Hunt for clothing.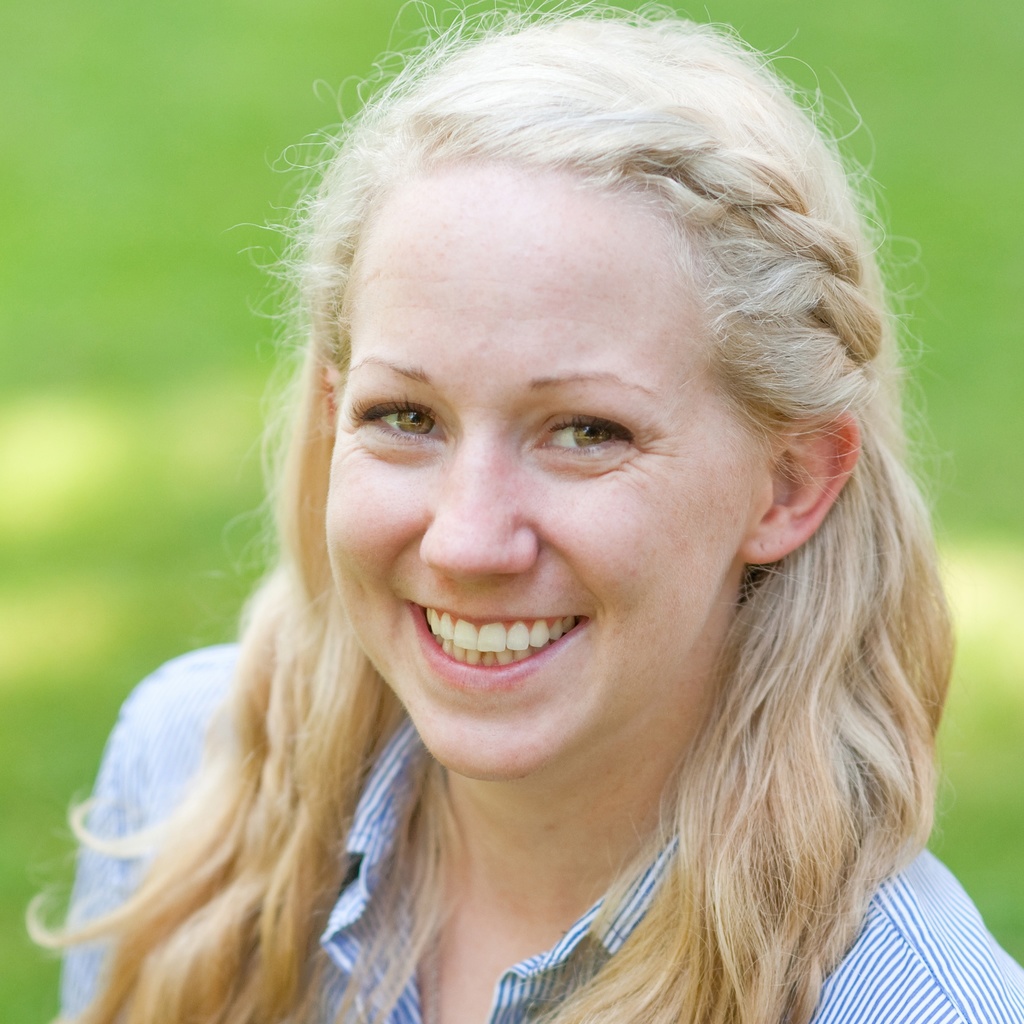
Hunted down at bbox(53, 659, 1023, 1023).
